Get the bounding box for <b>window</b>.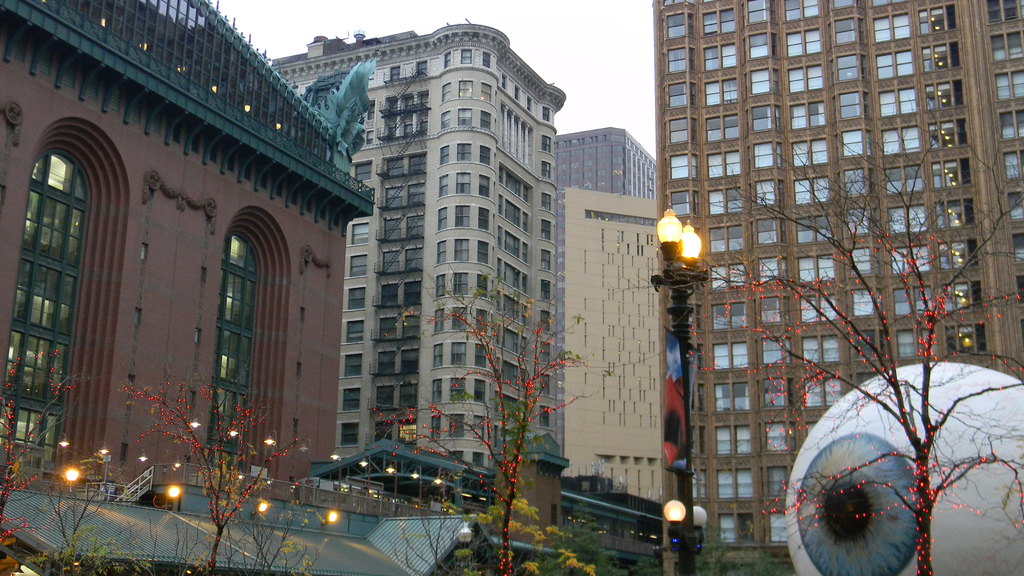
locate(353, 163, 373, 180).
